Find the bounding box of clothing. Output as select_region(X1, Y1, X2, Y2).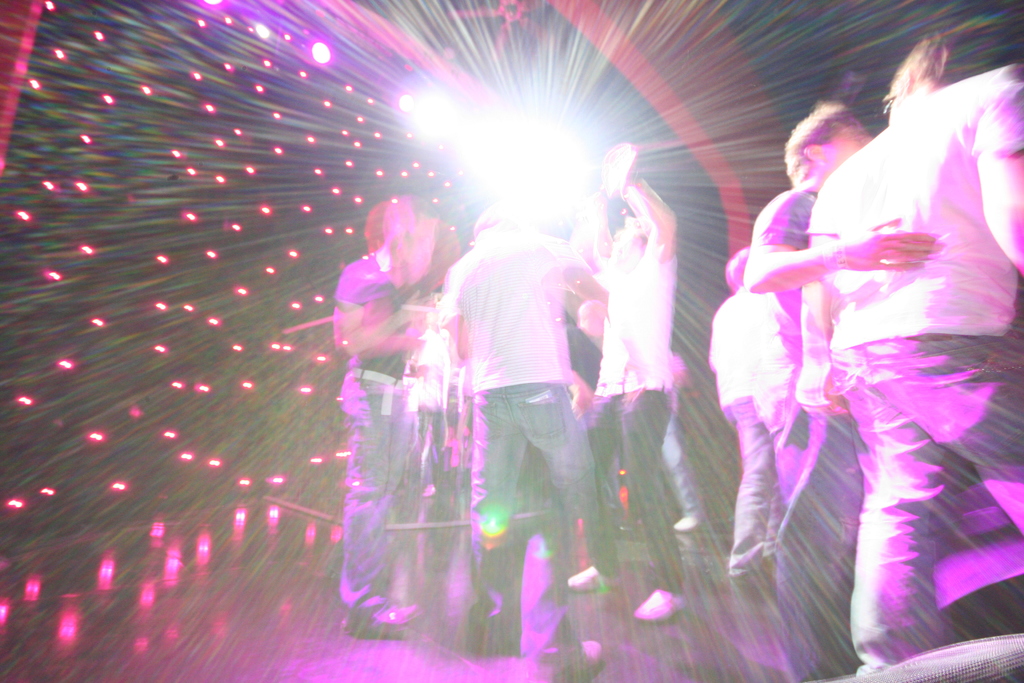
select_region(330, 247, 468, 588).
